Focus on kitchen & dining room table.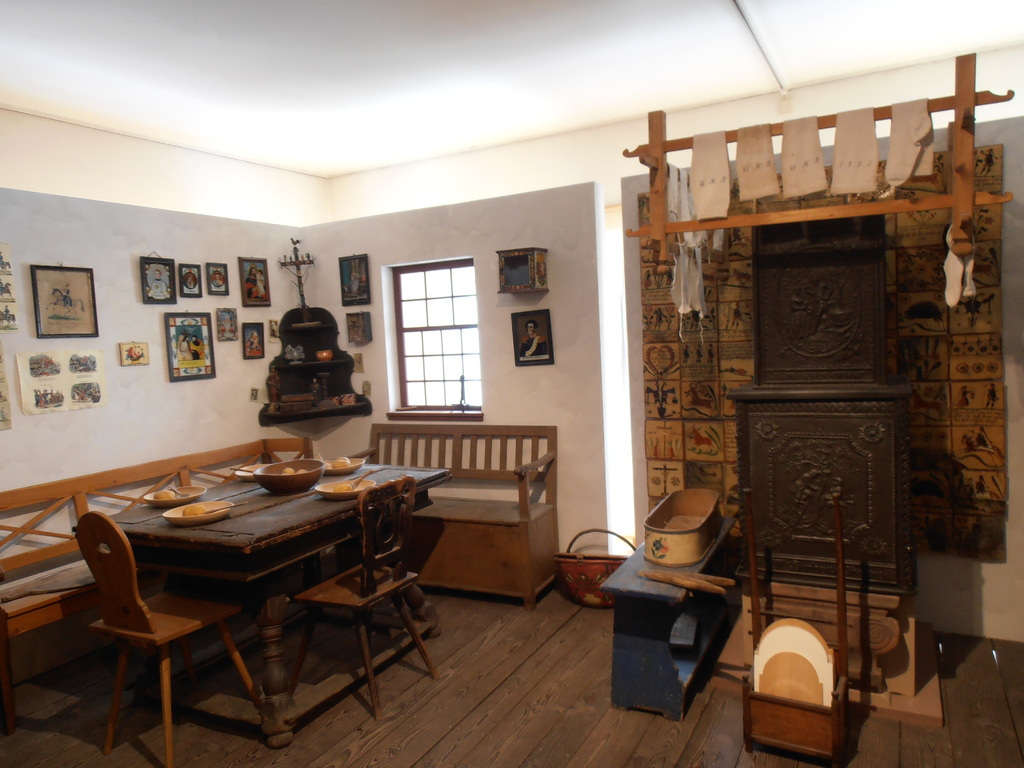
Focused at <box>56,452,451,720</box>.
